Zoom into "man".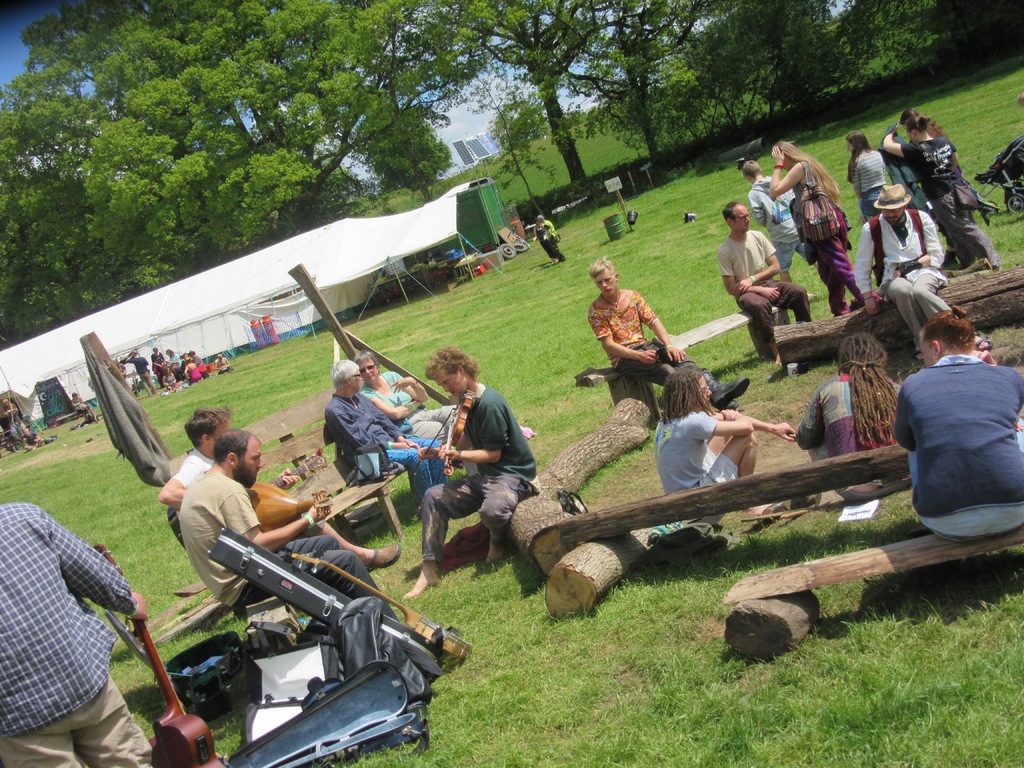
Zoom target: bbox(653, 358, 794, 516).
